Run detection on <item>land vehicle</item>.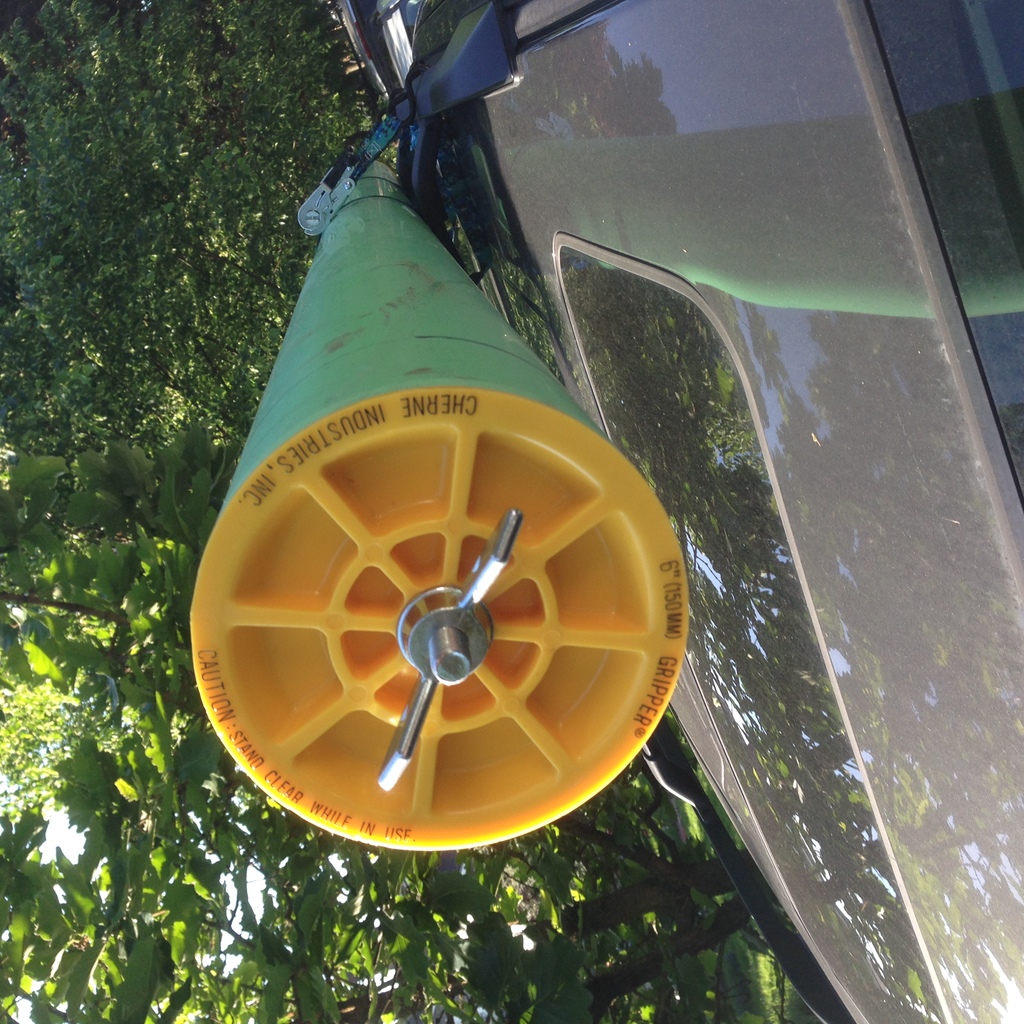
Result: left=202, top=0, right=1023, bottom=1023.
